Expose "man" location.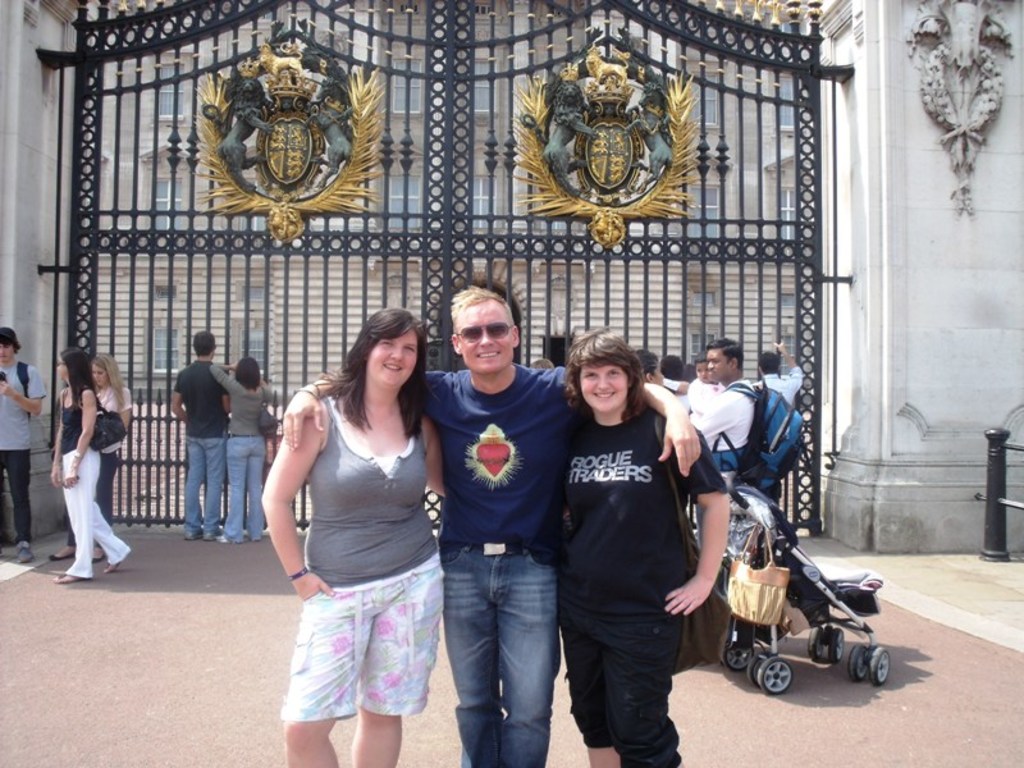
Exposed at 678,333,764,495.
